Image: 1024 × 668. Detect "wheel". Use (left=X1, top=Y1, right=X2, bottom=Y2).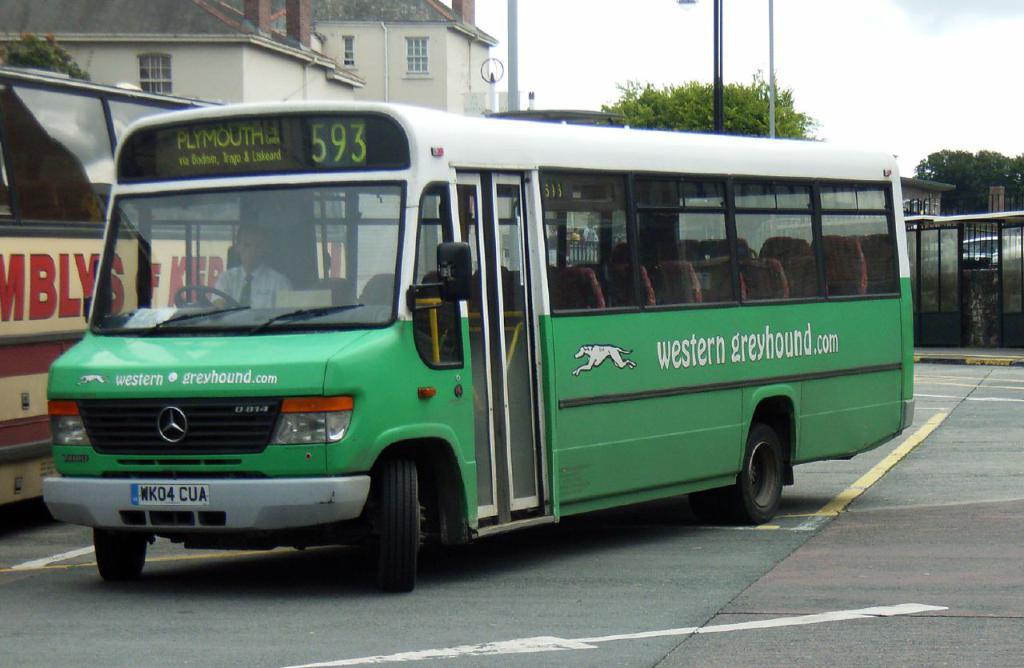
(left=90, top=526, right=149, bottom=586).
